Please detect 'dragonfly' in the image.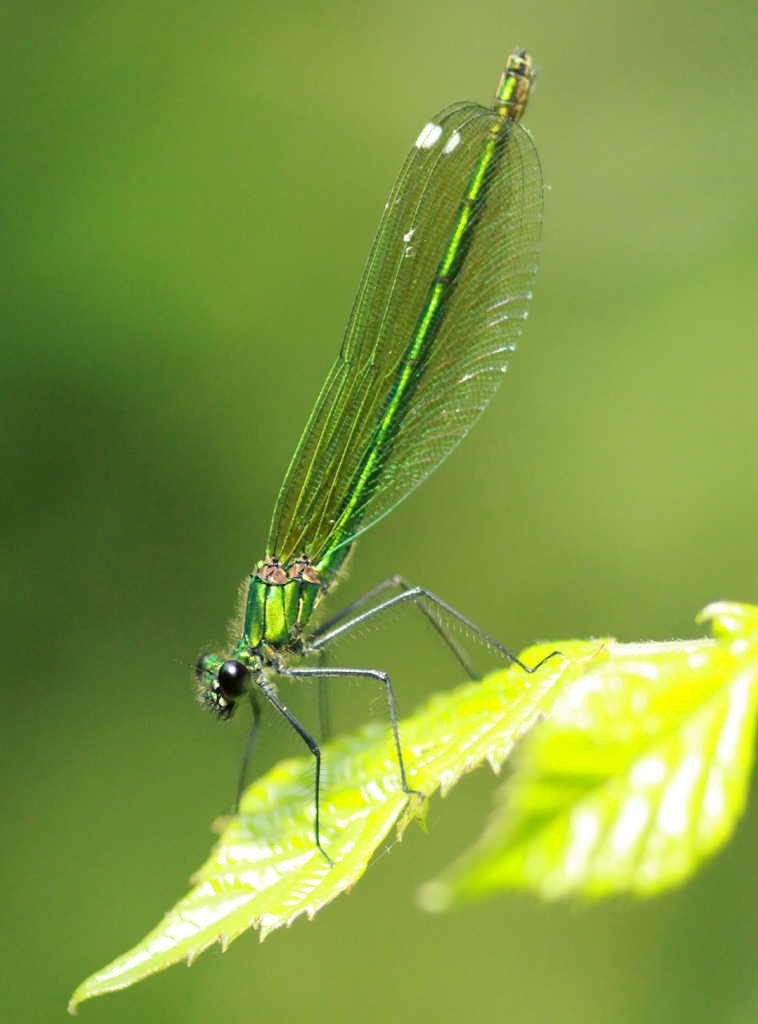
197,48,575,867.
